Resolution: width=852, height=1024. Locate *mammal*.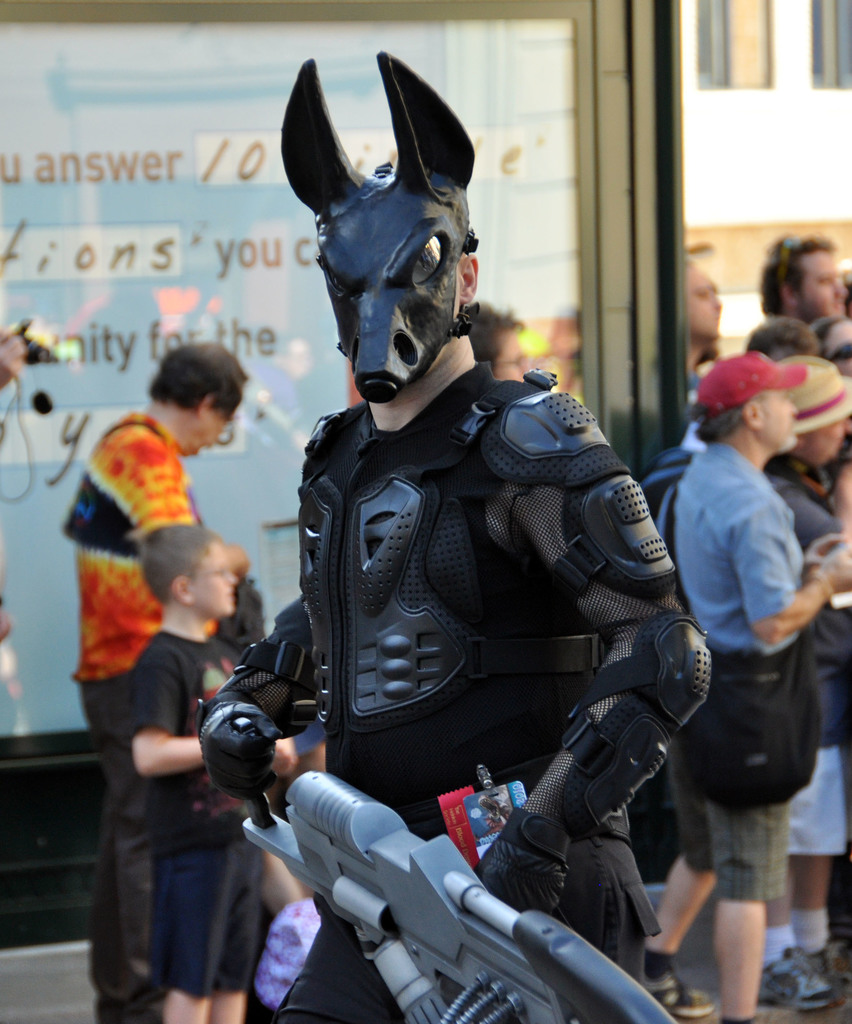
BBox(764, 351, 851, 589).
